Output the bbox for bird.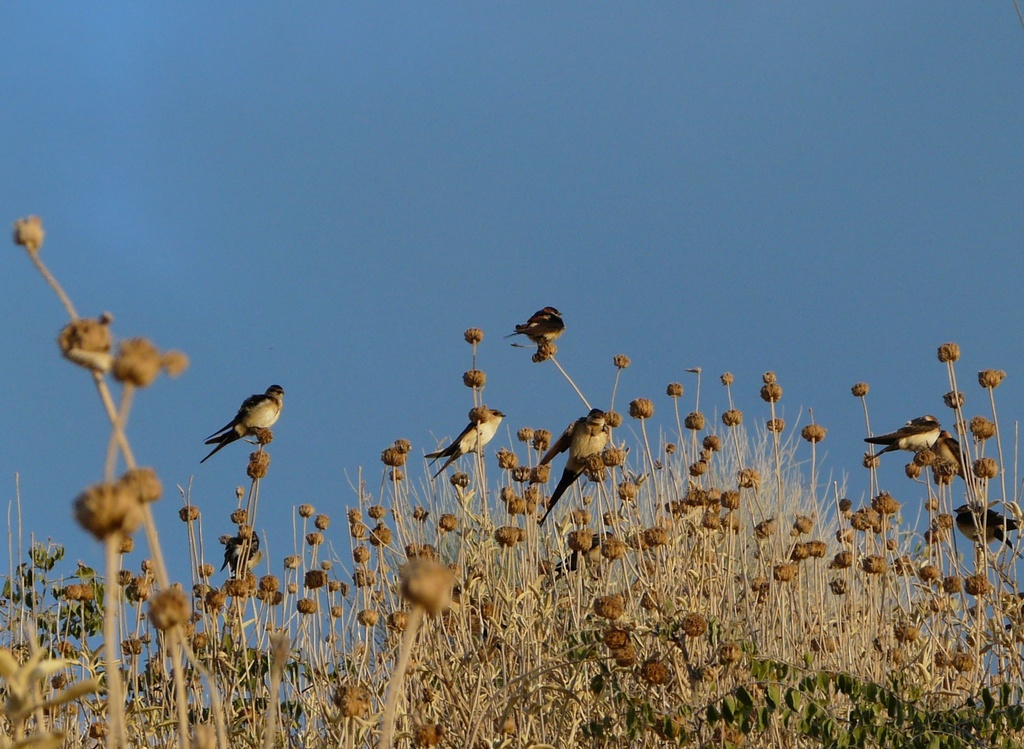
(left=510, top=303, right=572, bottom=355).
